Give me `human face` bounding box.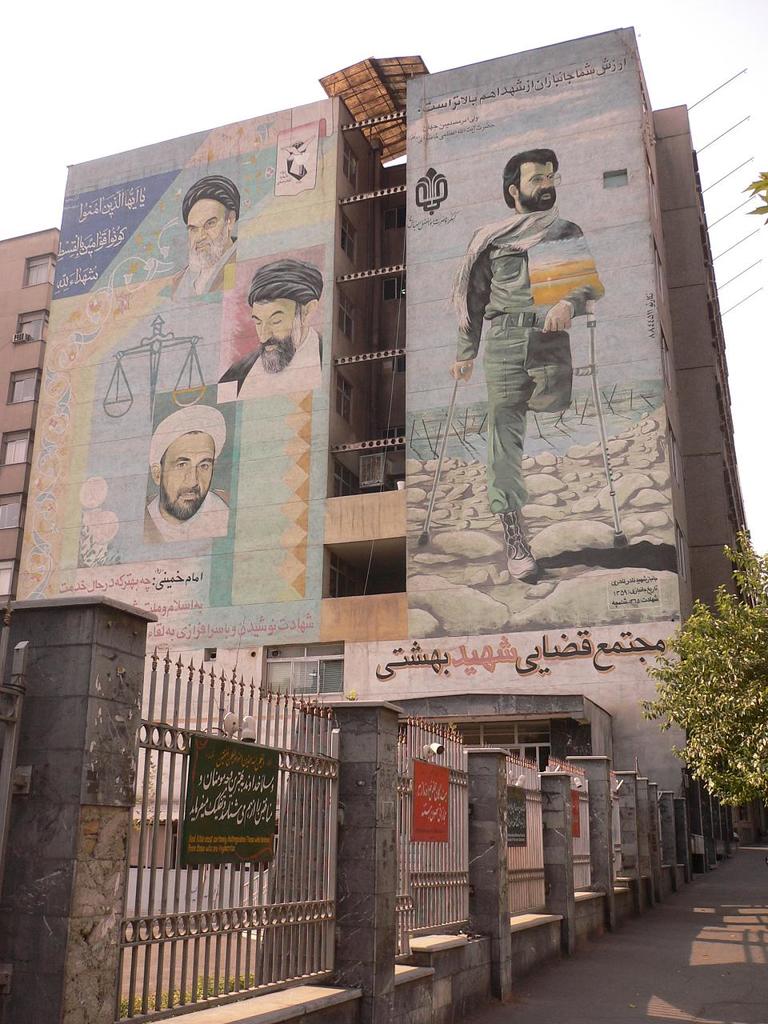
[left=186, top=202, right=231, bottom=269].
